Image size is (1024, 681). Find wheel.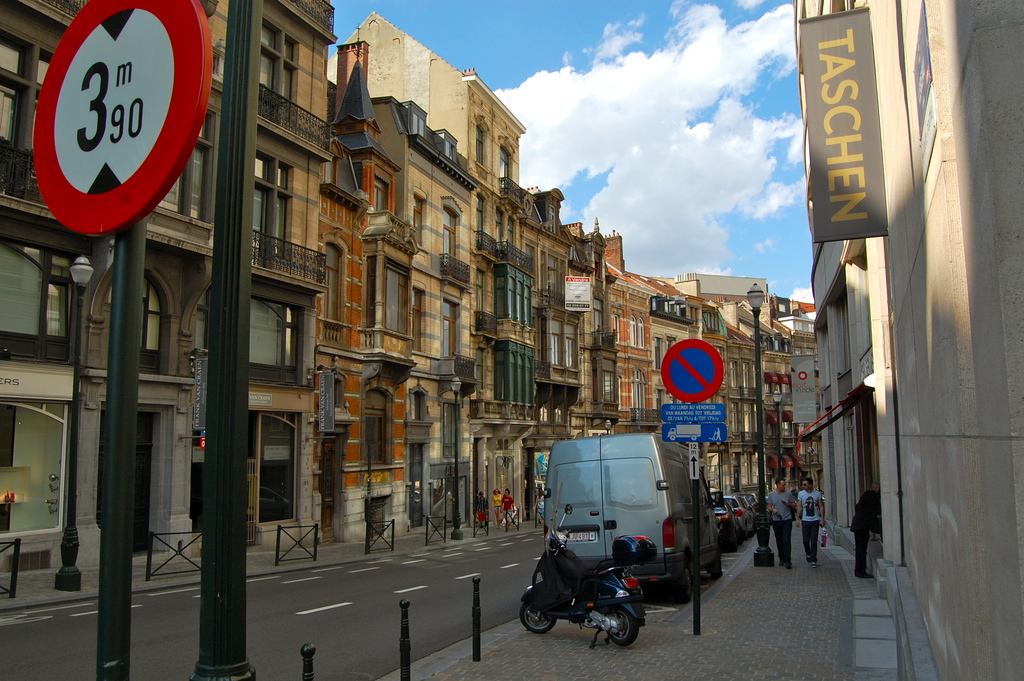
pyautogui.locateOnScreen(709, 552, 723, 575).
